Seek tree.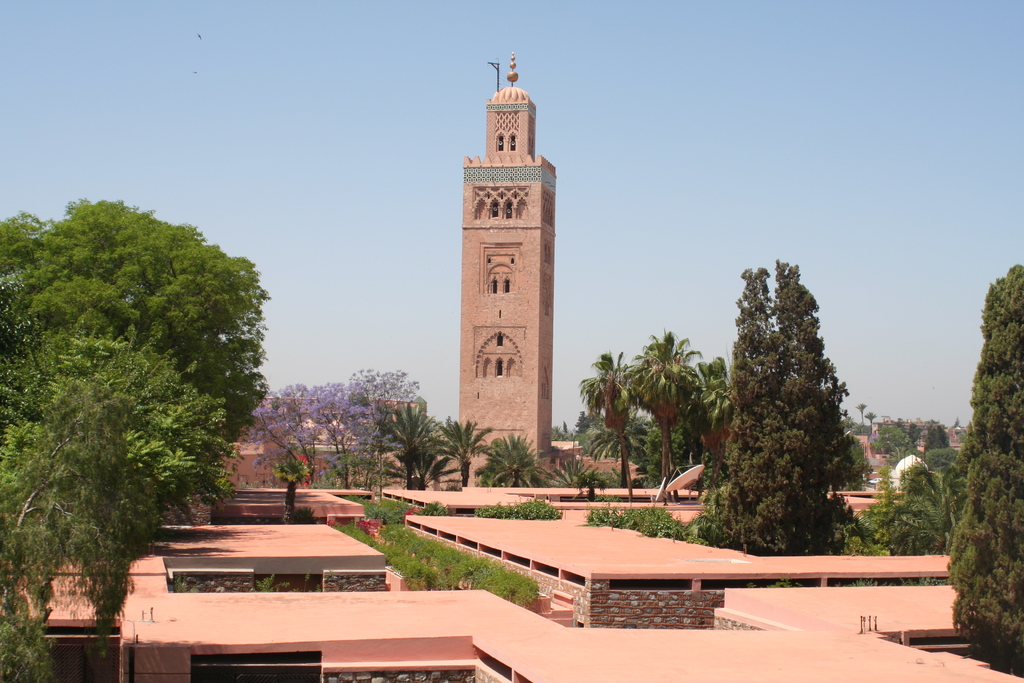
[x1=581, y1=409, x2=664, y2=475].
